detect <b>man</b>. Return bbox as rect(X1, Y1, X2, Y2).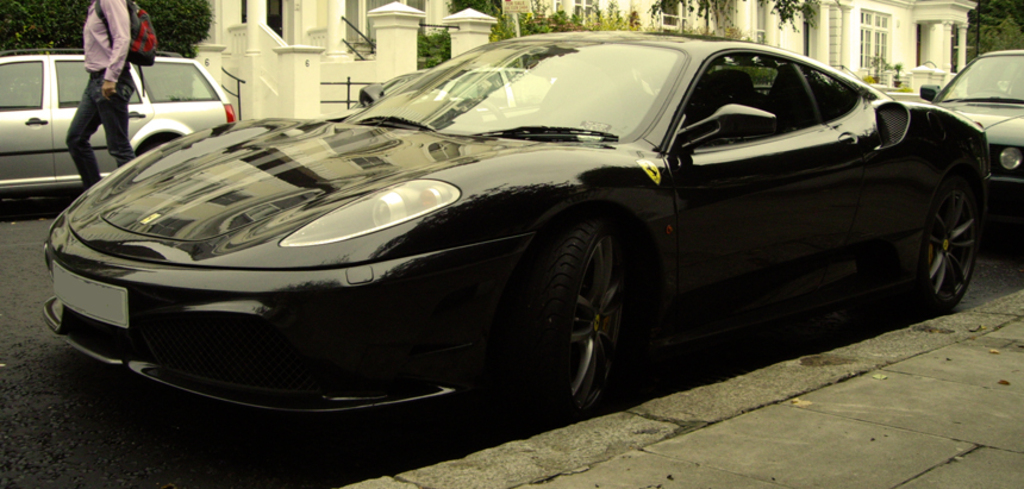
rect(63, 0, 136, 188).
